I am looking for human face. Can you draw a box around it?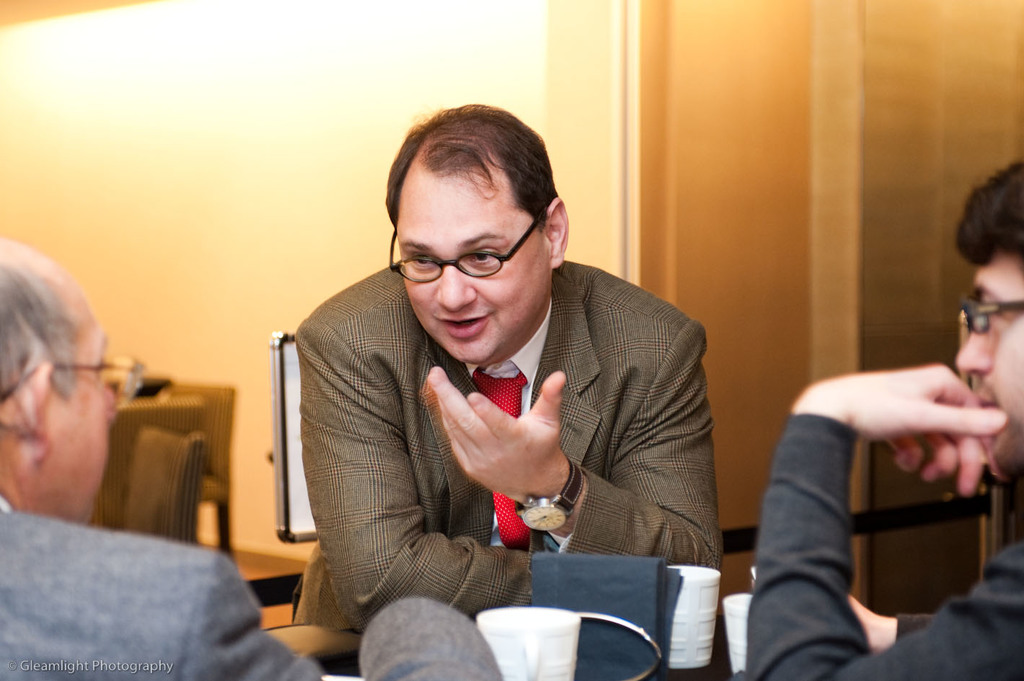
Sure, the bounding box is {"x1": 948, "y1": 251, "x2": 1023, "y2": 469}.
